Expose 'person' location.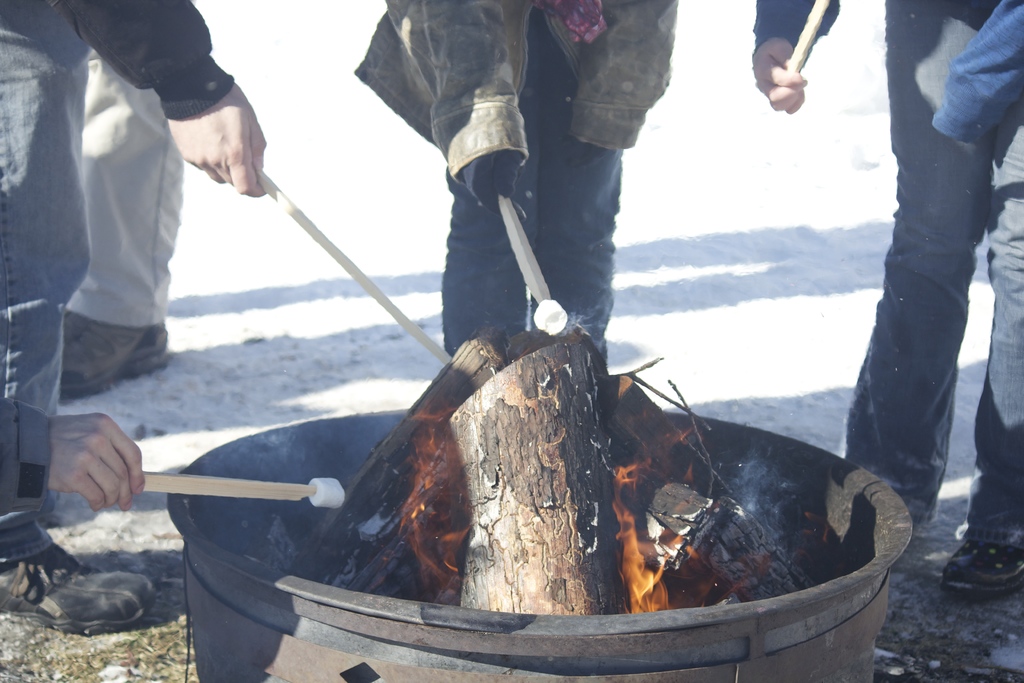
Exposed at x1=0, y1=0, x2=271, y2=632.
